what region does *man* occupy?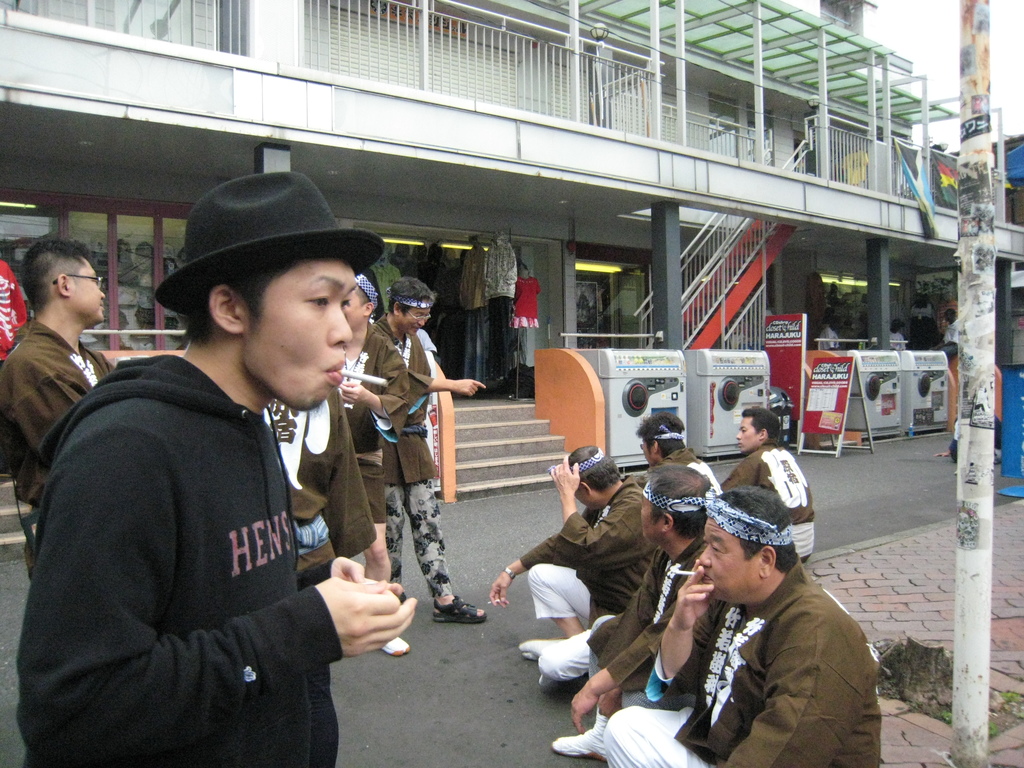
rect(339, 269, 415, 653).
